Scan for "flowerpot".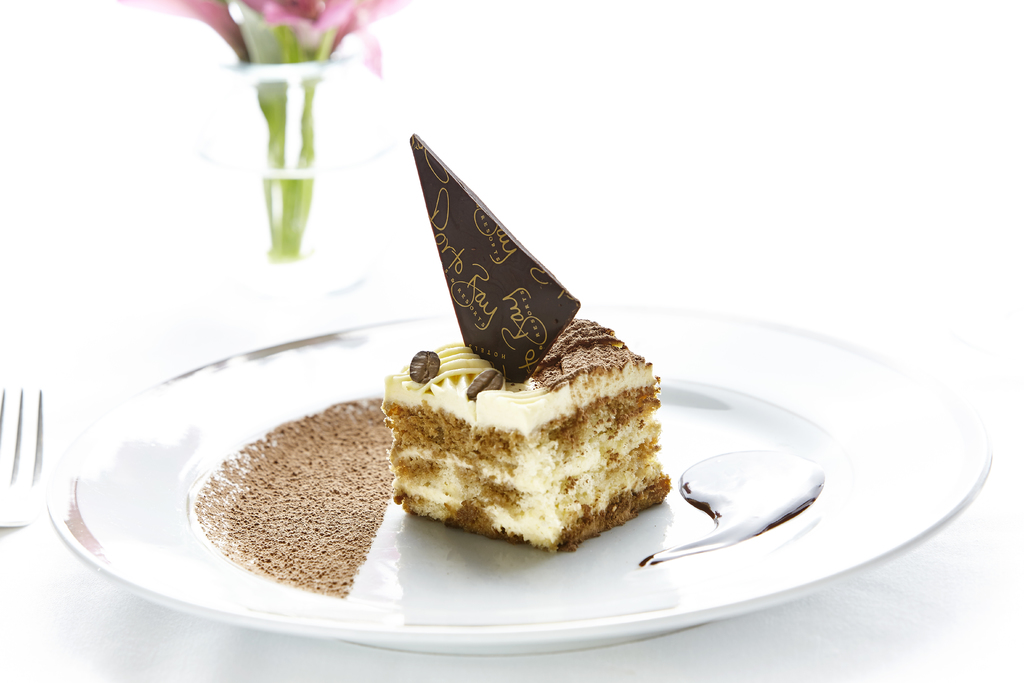
Scan result: select_region(193, 53, 407, 298).
